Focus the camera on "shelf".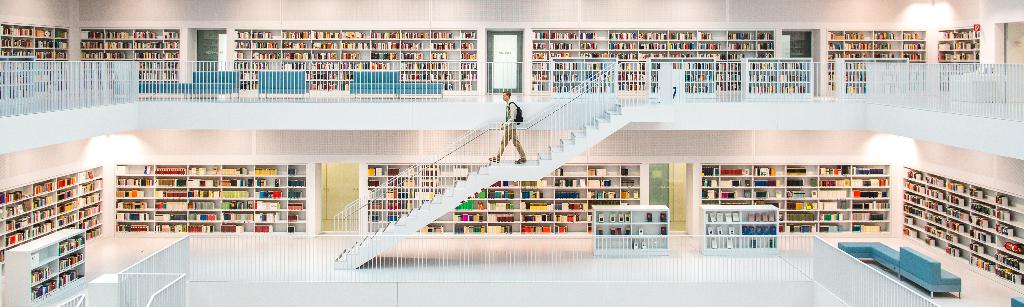
Focus region: Rect(421, 68, 440, 80).
